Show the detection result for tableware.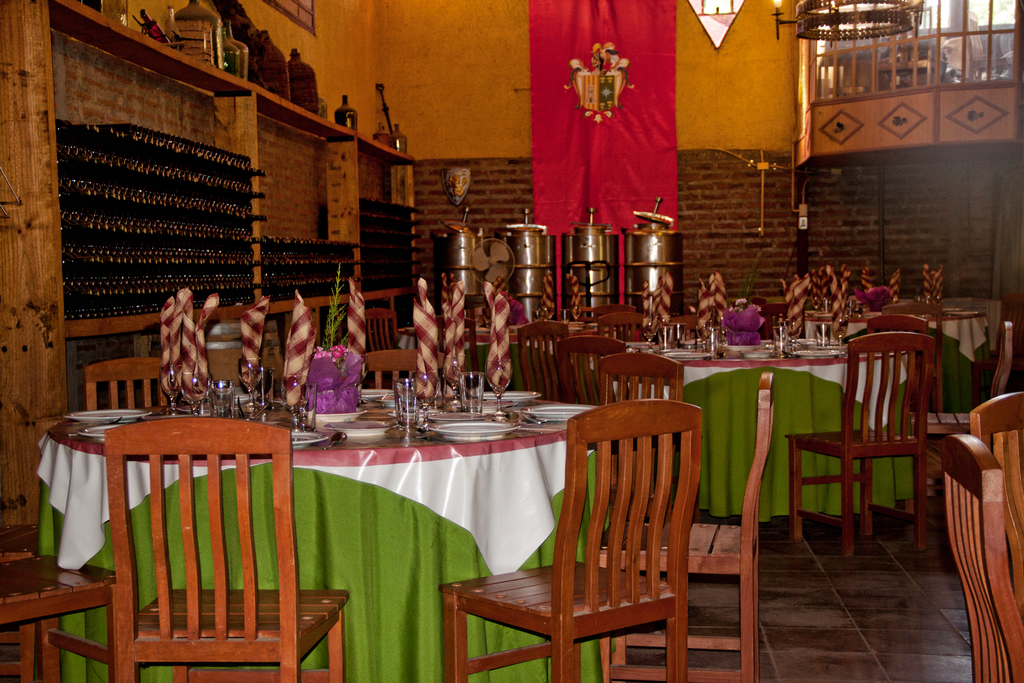
(642, 320, 652, 340).
